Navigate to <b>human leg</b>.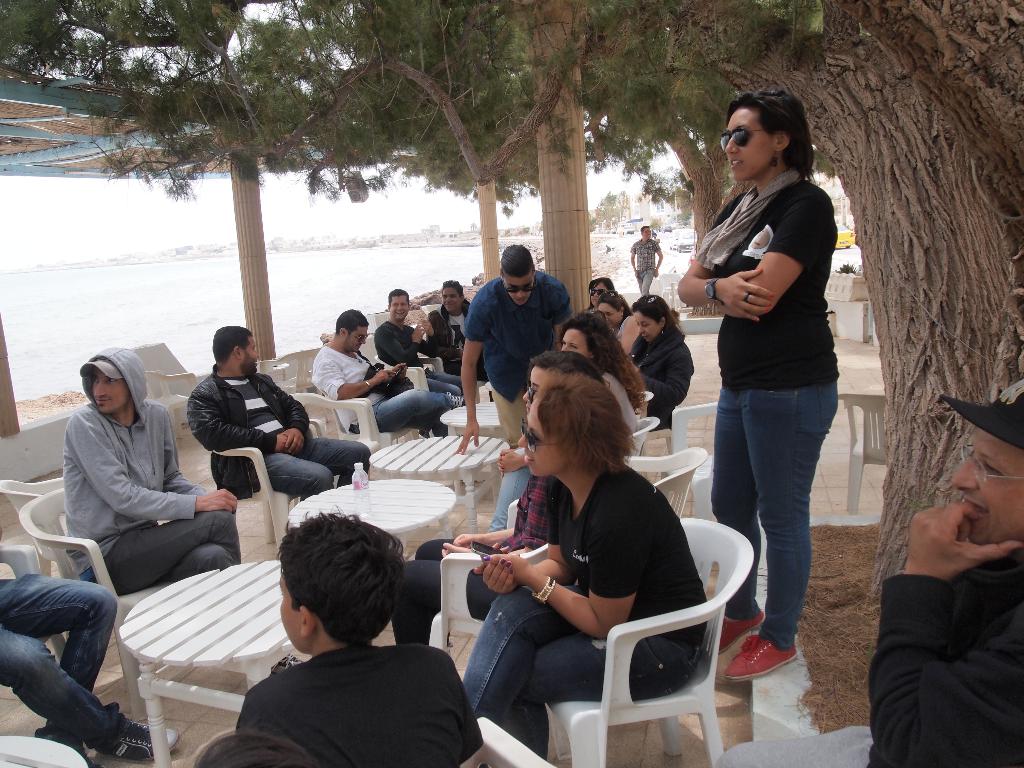
Navigation target: locate(430, 369, 461, 387).
